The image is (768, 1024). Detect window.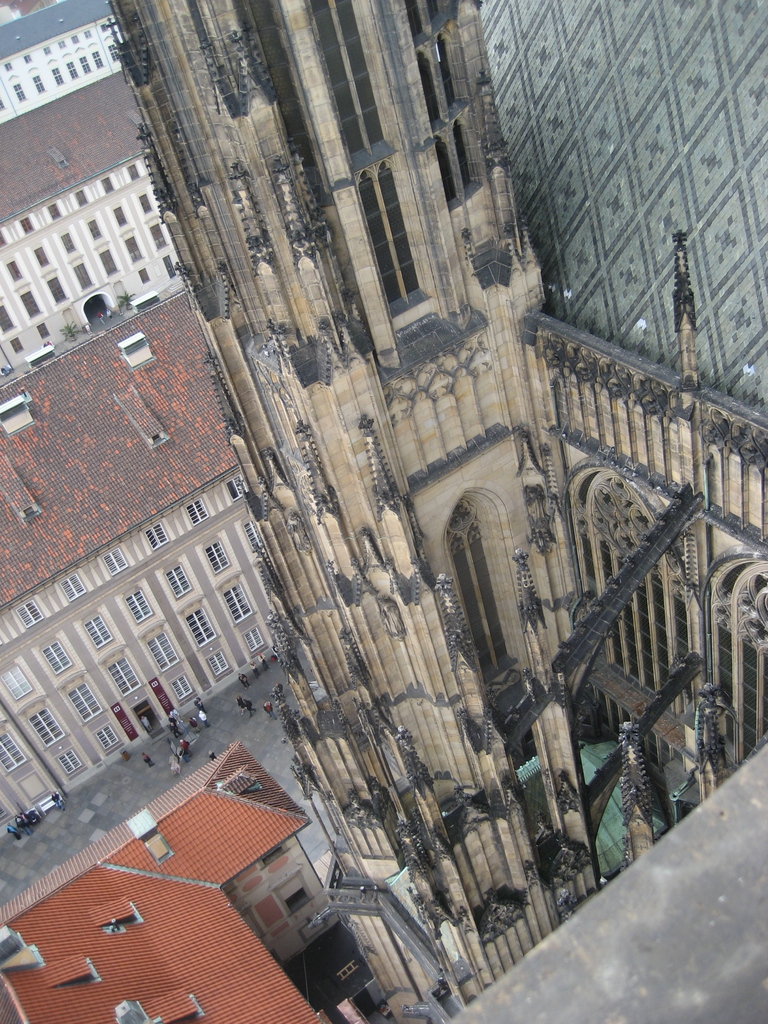
Detection: (165,566,195,601).
